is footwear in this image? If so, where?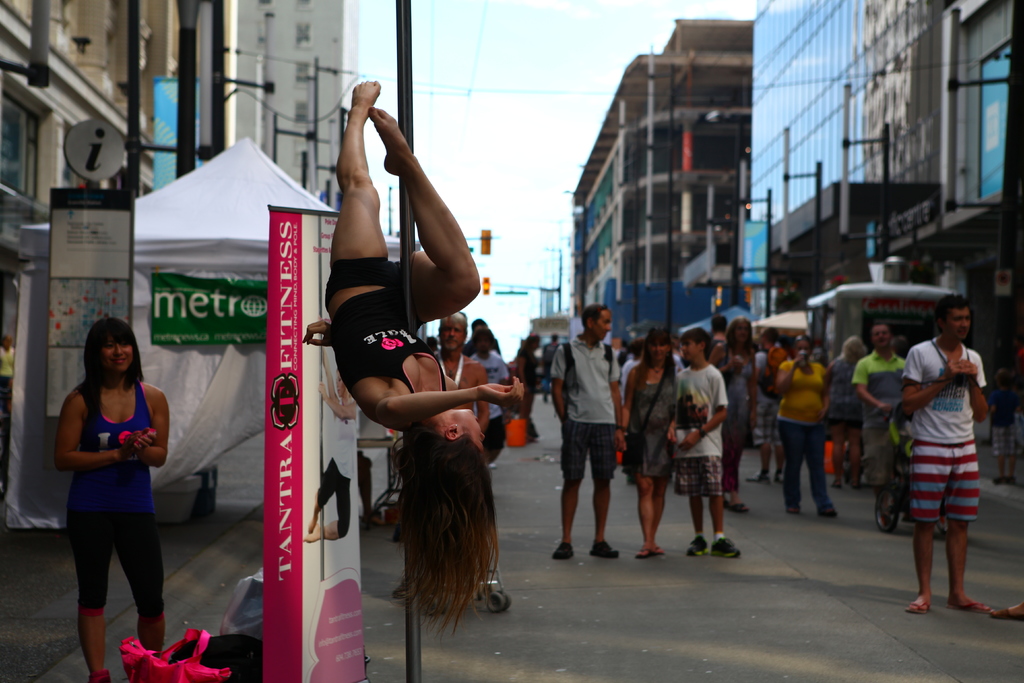
Yes, at locate(827, 477, 840, 487).
